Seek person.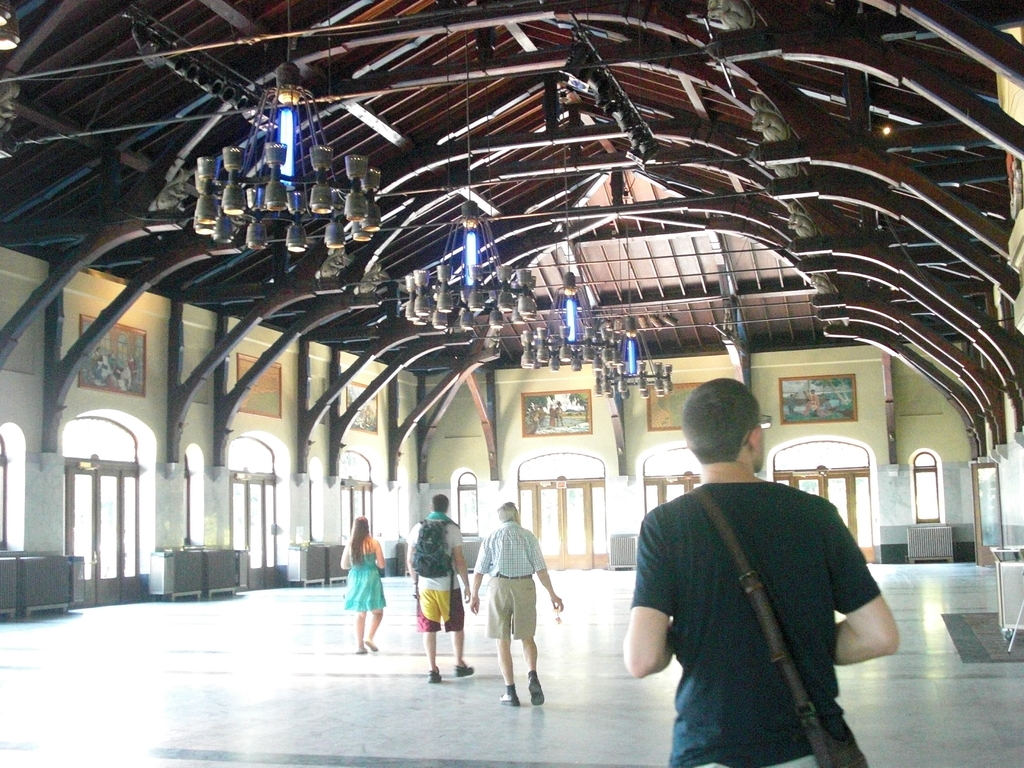
l=341, t=516, r=385, b=653.
